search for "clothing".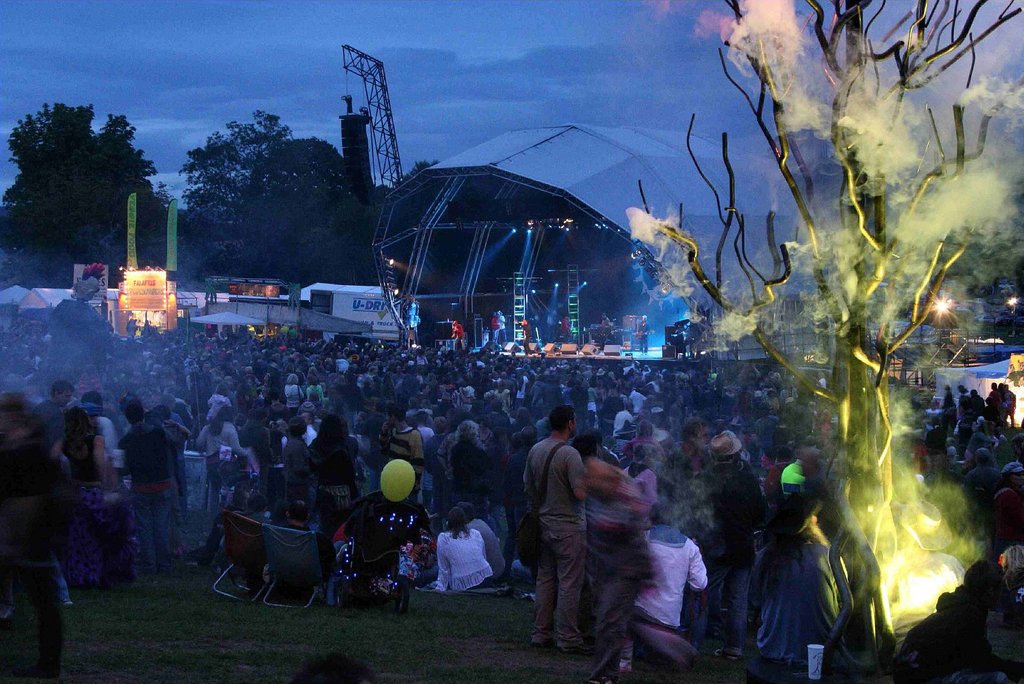
Found at (595,314,621,347).
